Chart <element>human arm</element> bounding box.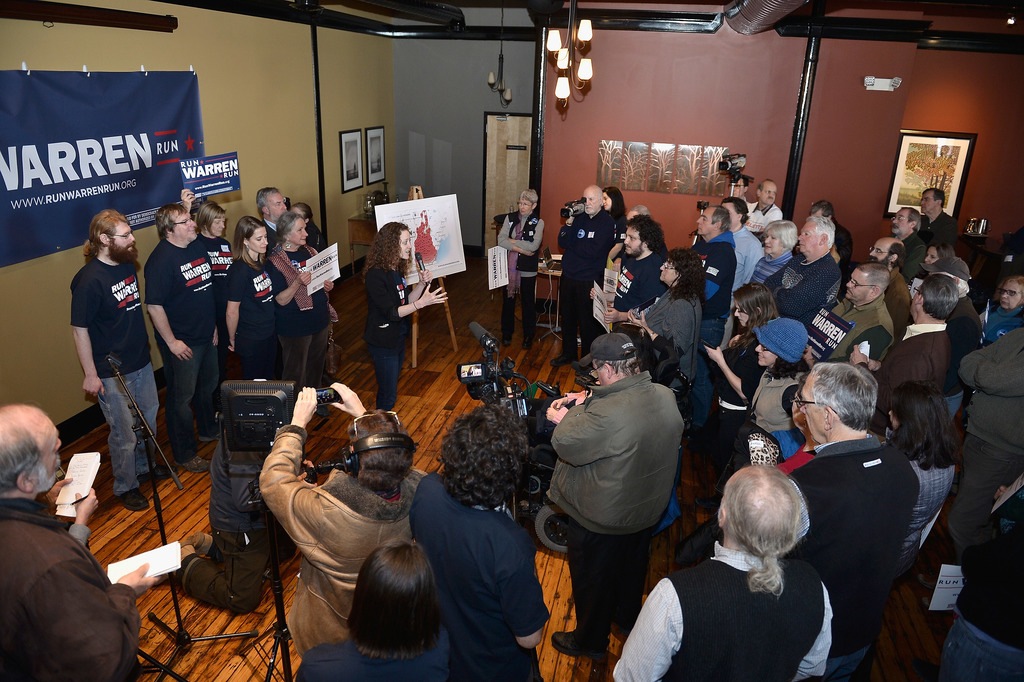
Charted: 364,266,449,325.
